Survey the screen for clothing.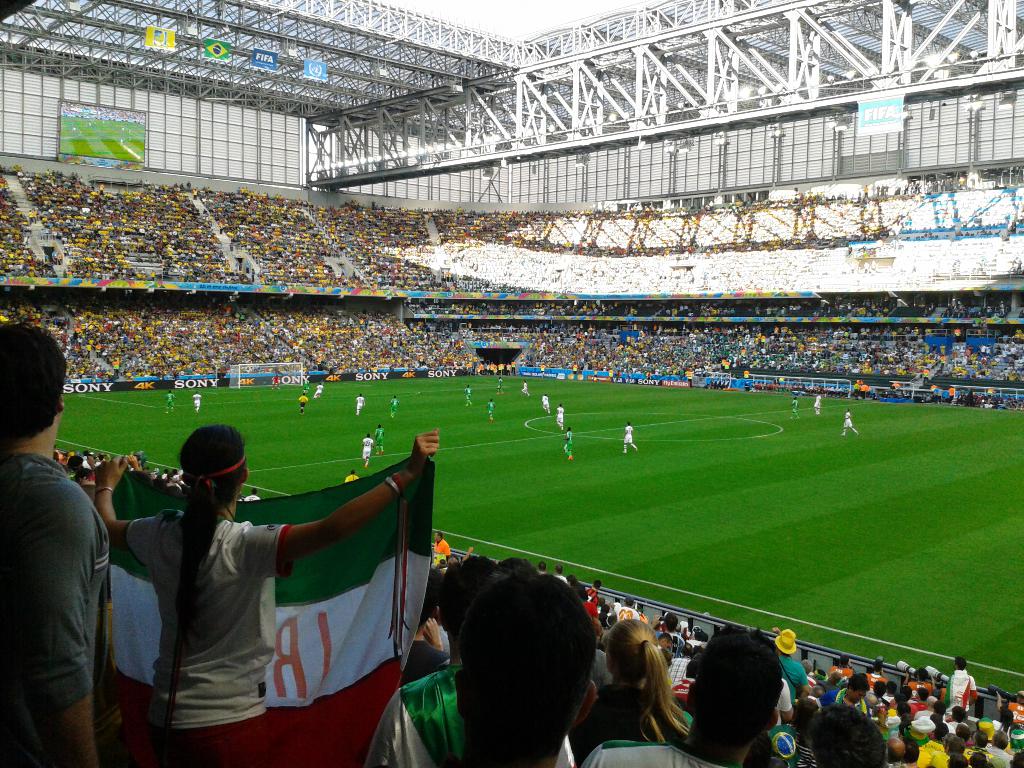
Survey found: Rect(163, 392, 173, 408).
